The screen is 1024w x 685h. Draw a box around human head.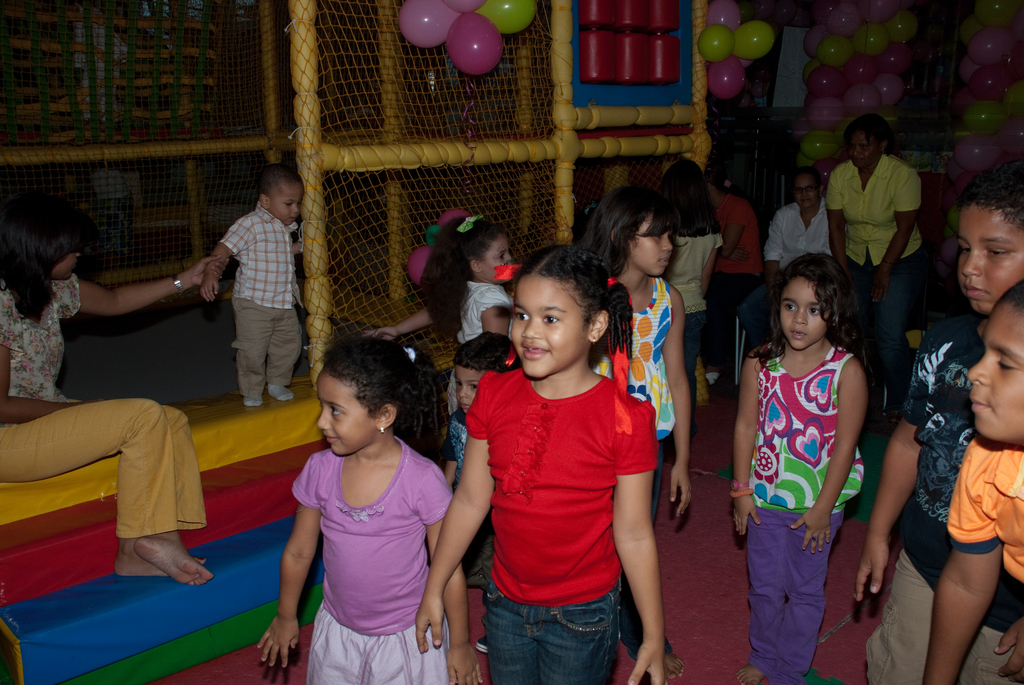
select_region(257, 162, 305, 228).
